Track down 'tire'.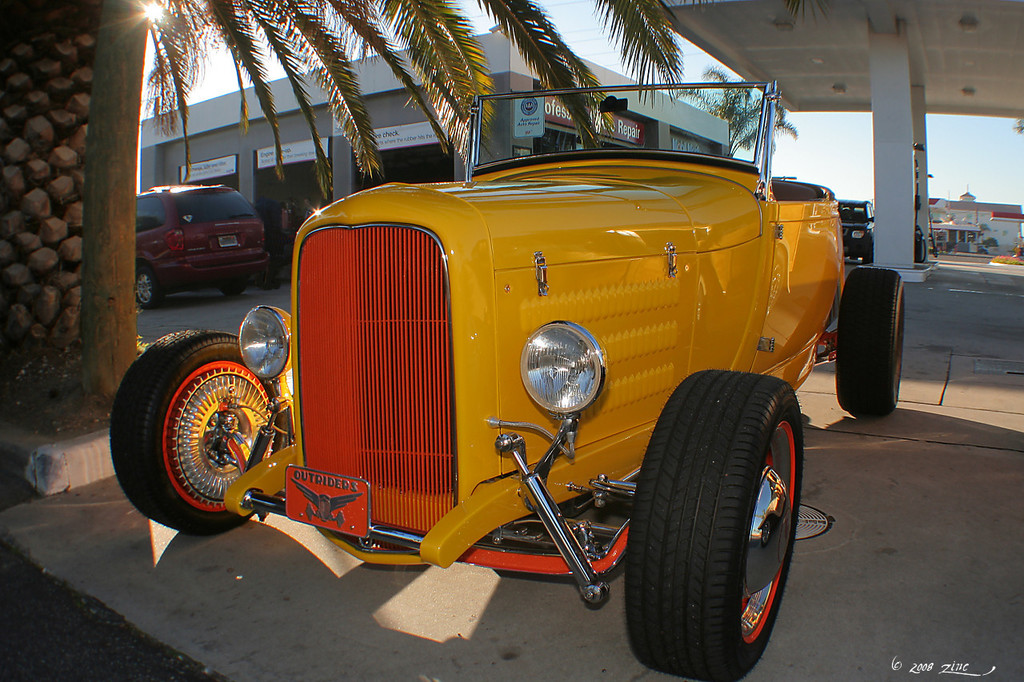
Tracked to x1=110, y1=332, x2=279, y2=531.
